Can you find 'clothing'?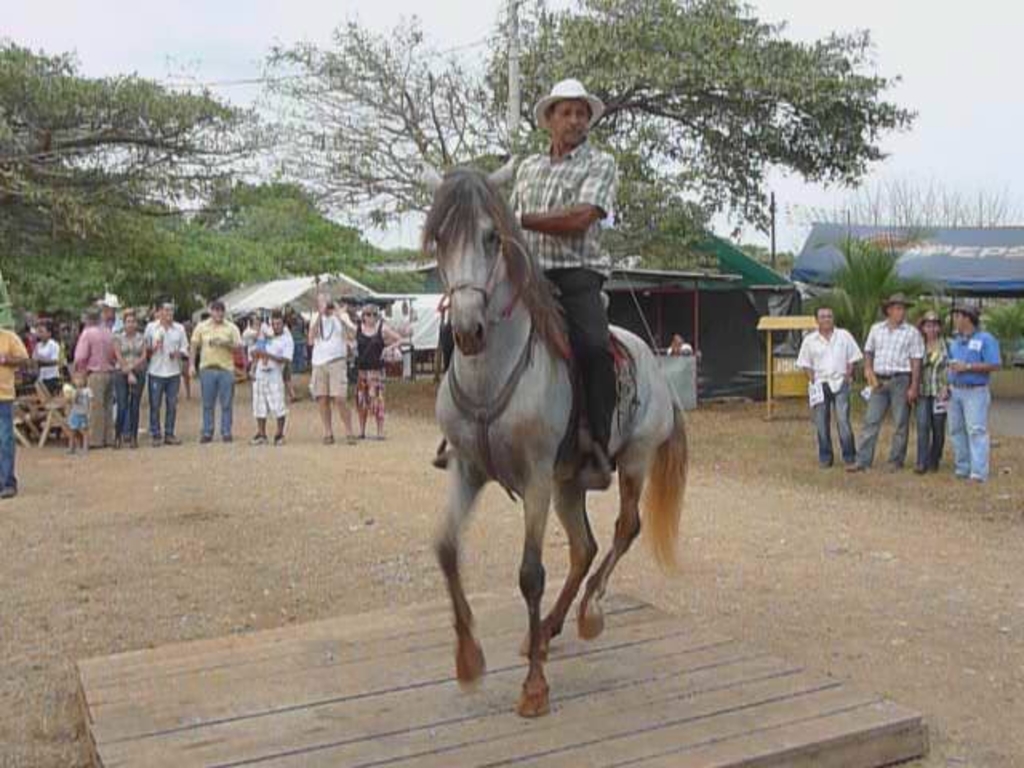
Yes, bounding box: [917, 333, 944, 472].
